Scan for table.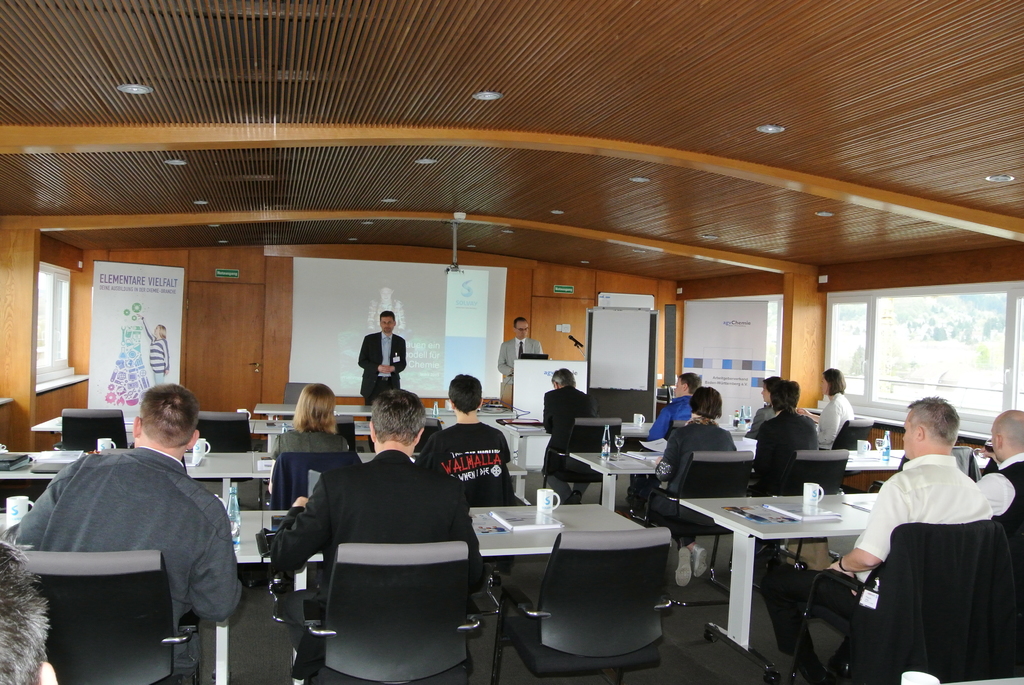
Scan result: 255 407 516 446.
